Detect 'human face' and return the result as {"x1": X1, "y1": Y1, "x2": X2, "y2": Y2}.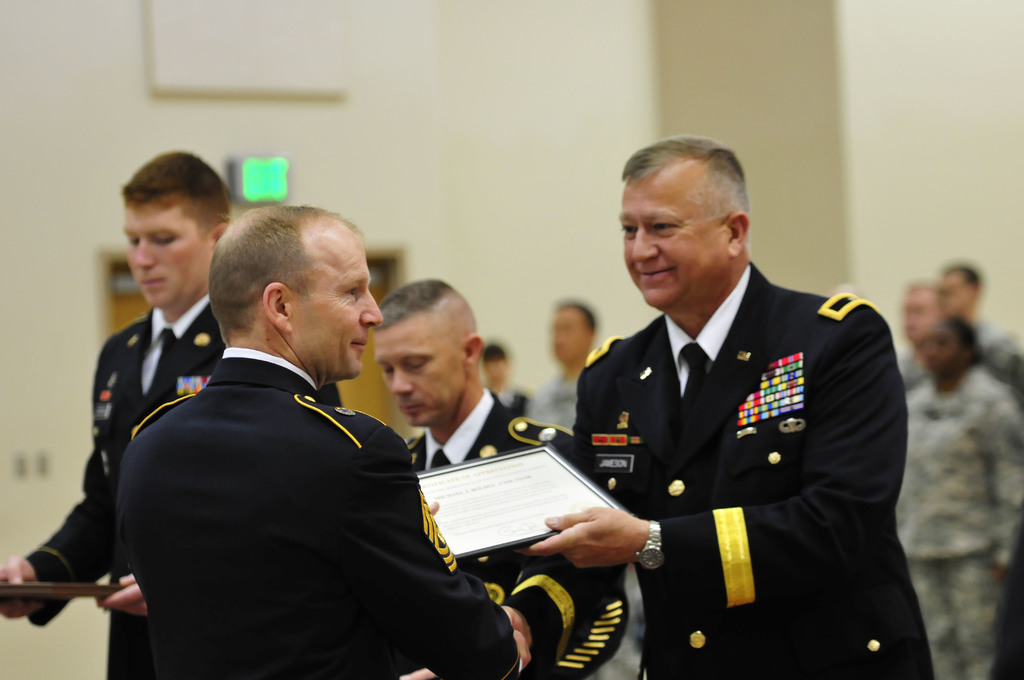
{"x1": 122, "y1": 203, "x2": 209, "y2": 308}.
